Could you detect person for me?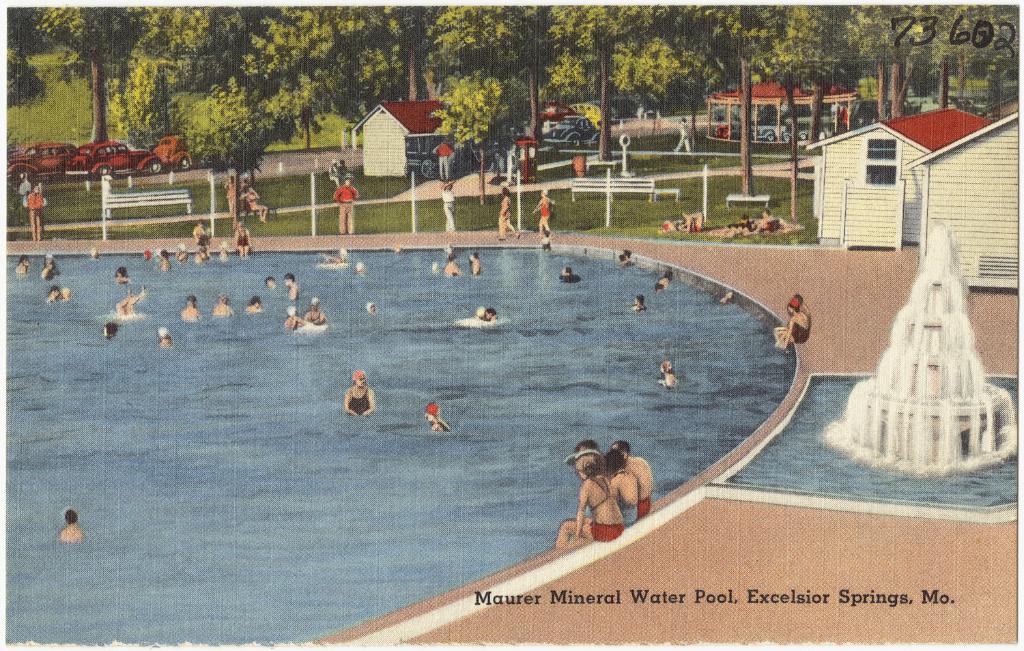
Detection result: pyautogui.locateOnScreen(194, 243, 208, 266).
